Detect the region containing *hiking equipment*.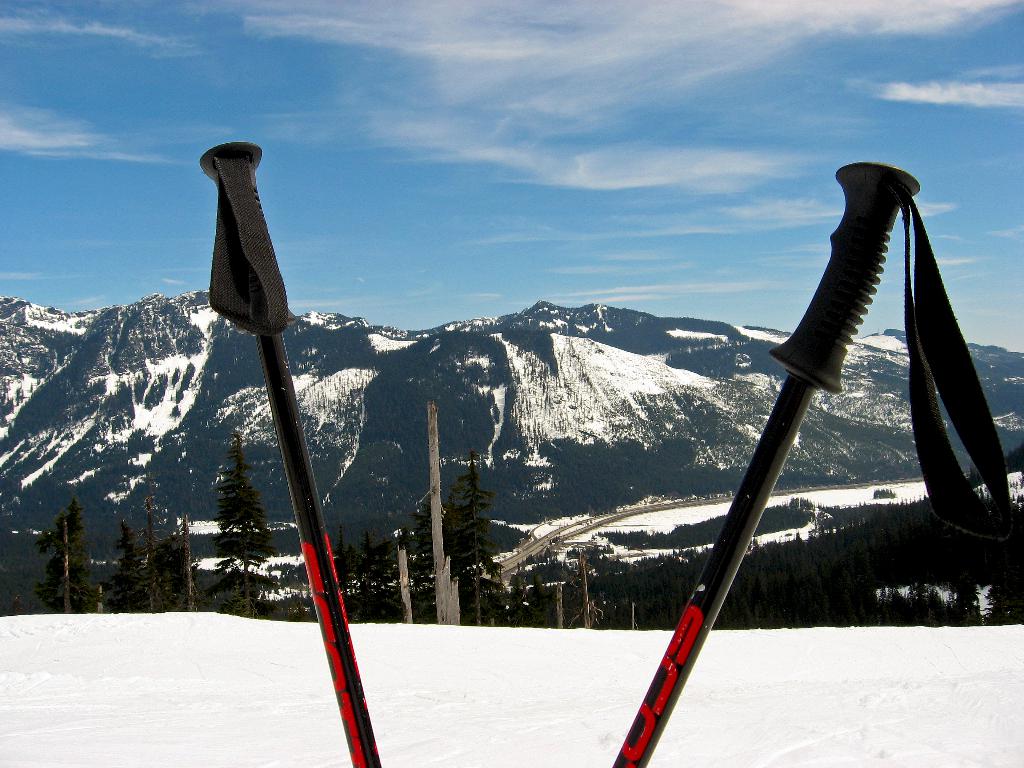
locate(614, 162, 1011, 767).
